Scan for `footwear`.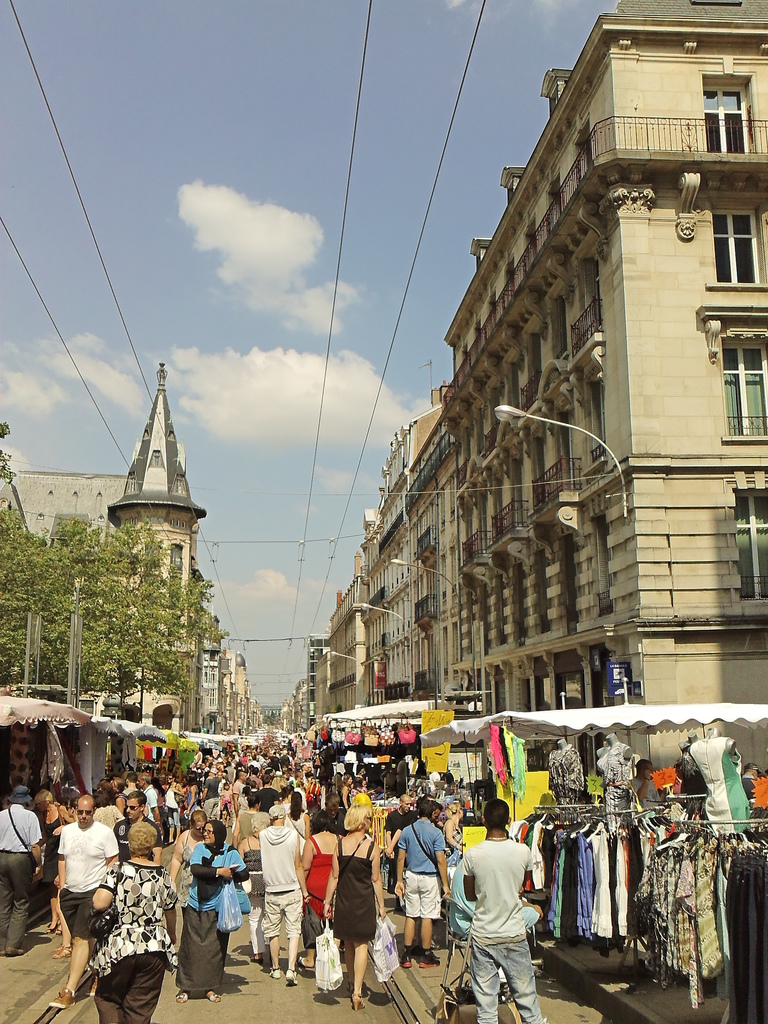
Scan result: [48,988,74,1010].
